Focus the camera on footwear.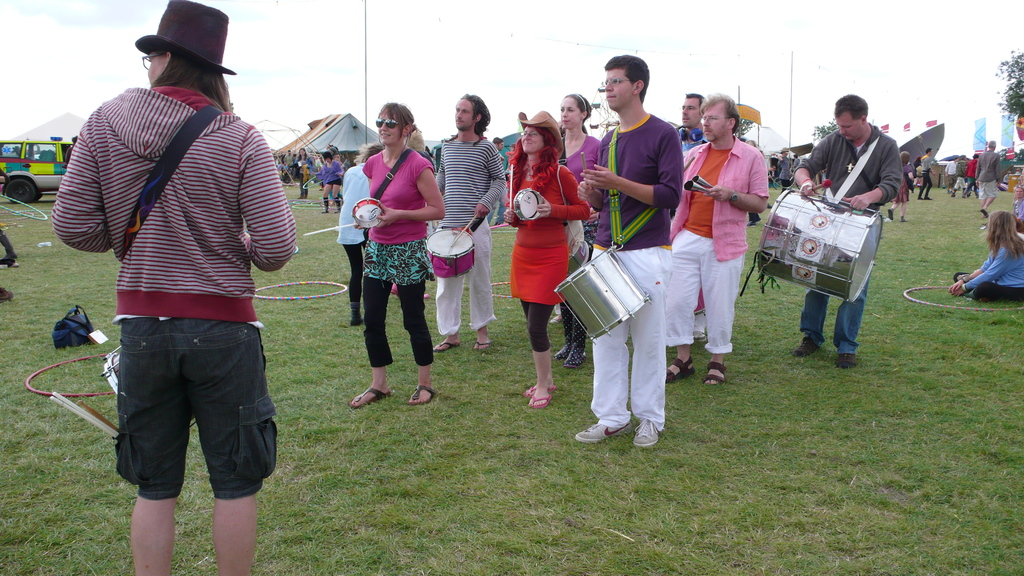
Focus region: x1=435, y1=337, x2=459, y2=351.
